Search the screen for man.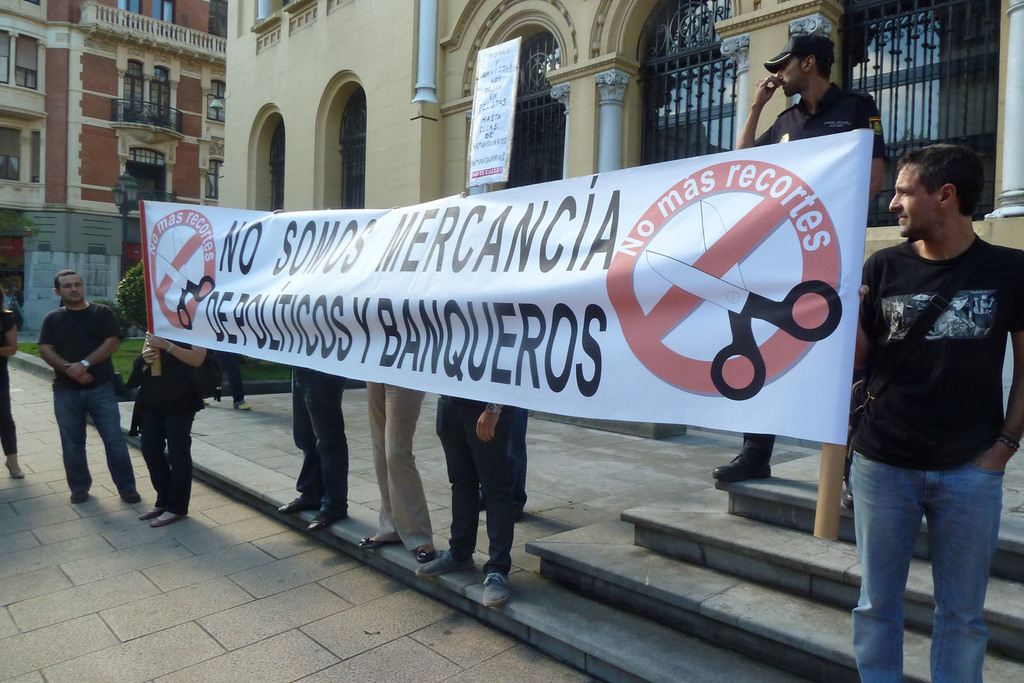
Found at <box>273,370,356,536</box>.
